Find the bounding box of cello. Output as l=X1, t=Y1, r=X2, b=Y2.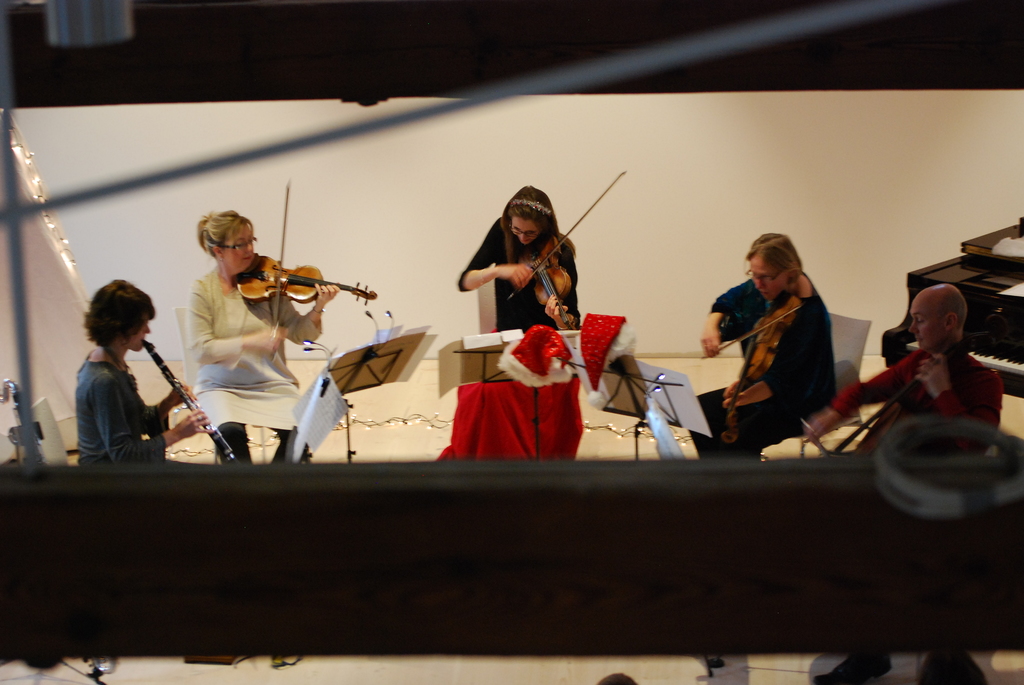
l=499, t=167, r=628, b=332.
